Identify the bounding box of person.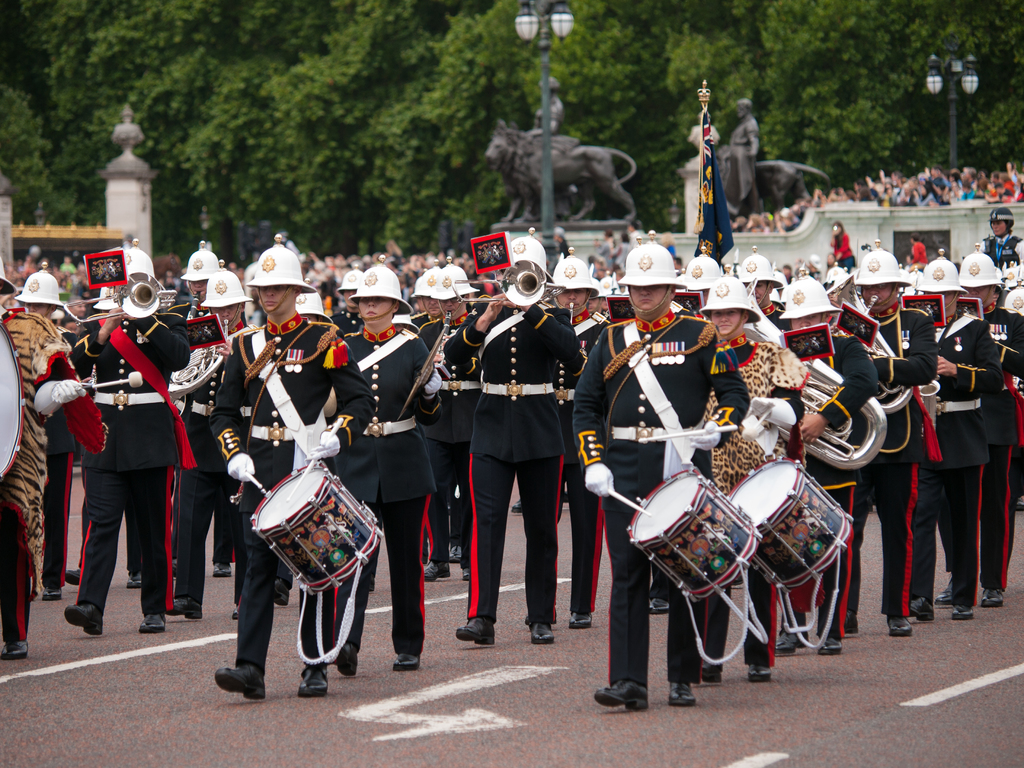
bbox(934, 249, 1023, 614).
